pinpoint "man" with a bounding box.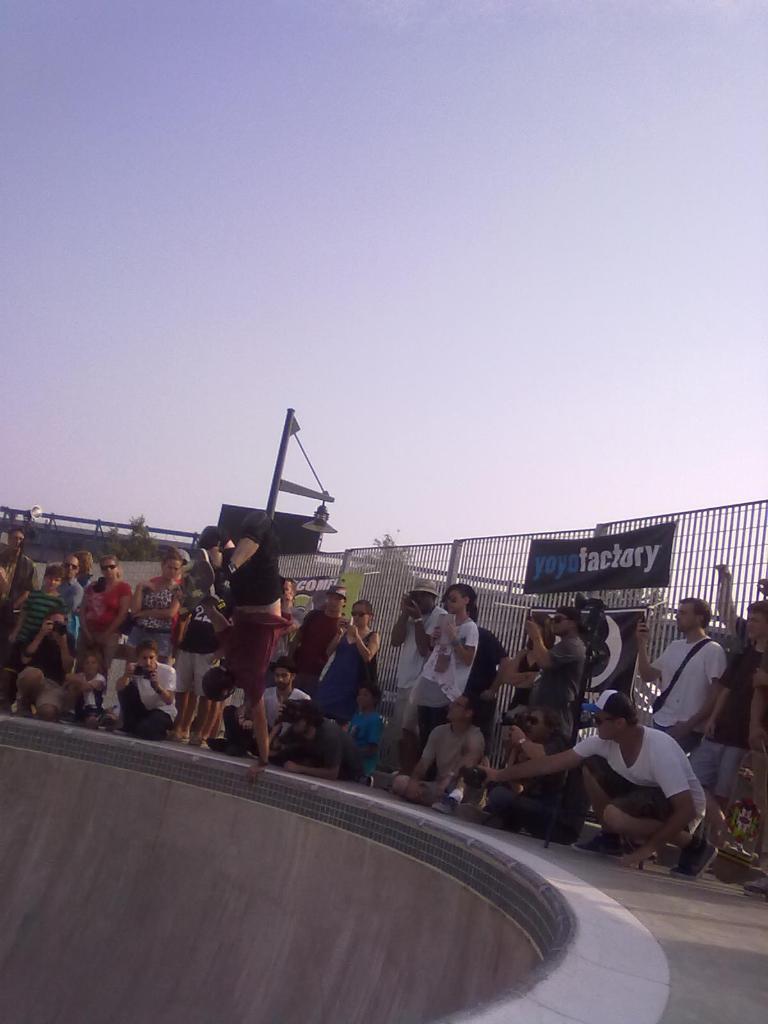
479,671,712,875.
